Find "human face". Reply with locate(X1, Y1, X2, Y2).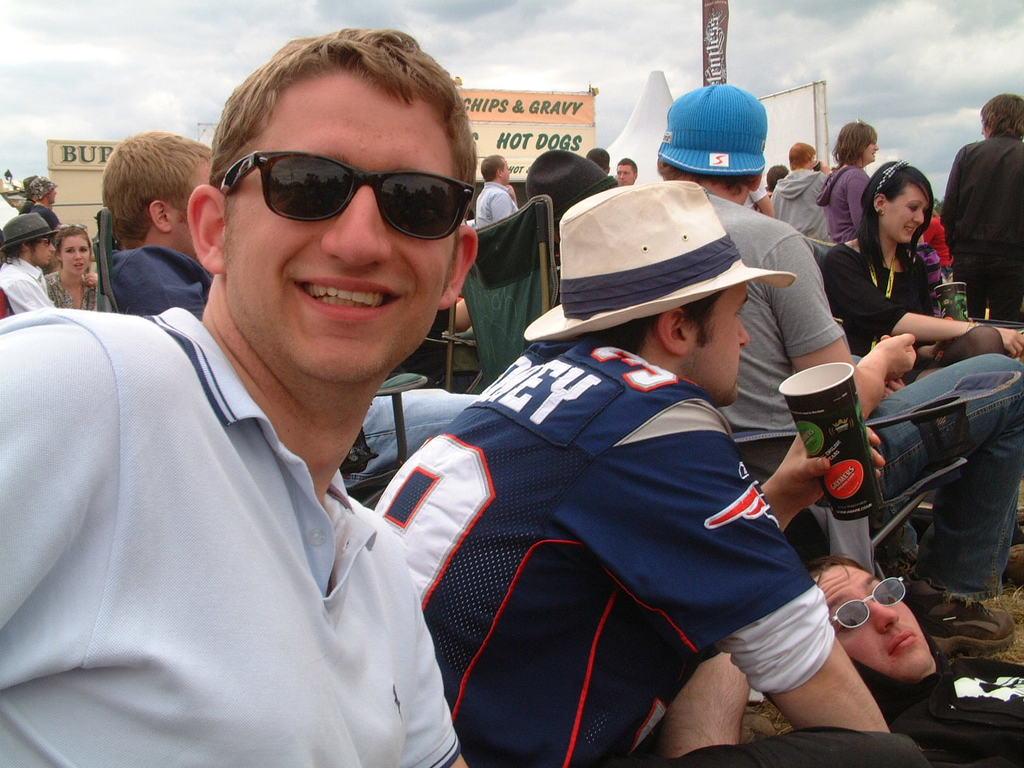
locate(223, 61, 462, 374).
